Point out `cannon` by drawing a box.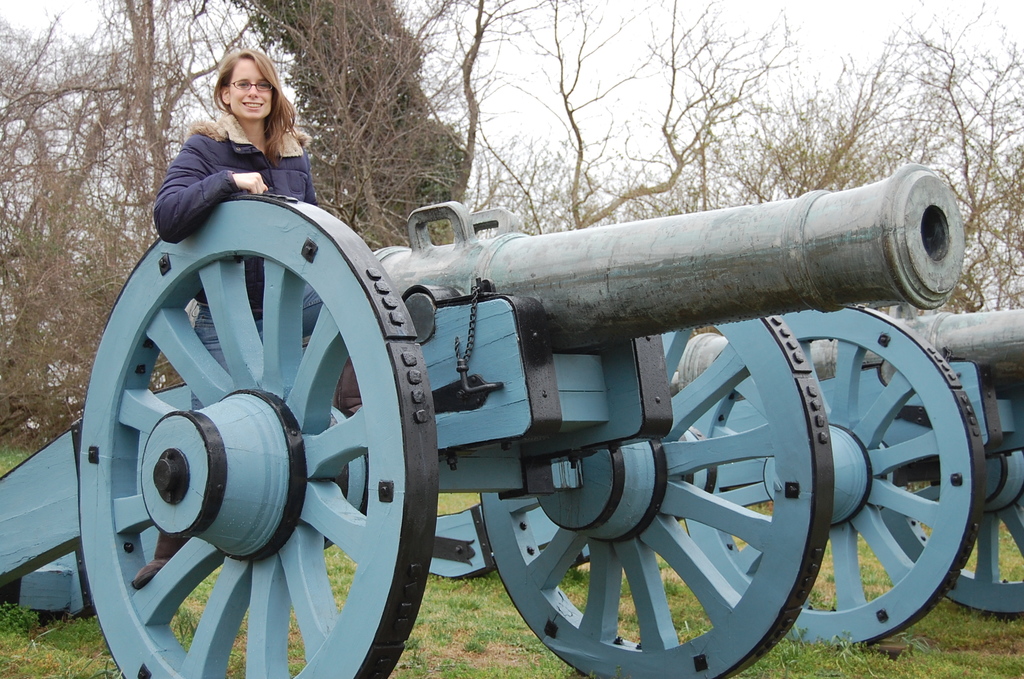
[left=0, top=156, right=967, bottom=678].
